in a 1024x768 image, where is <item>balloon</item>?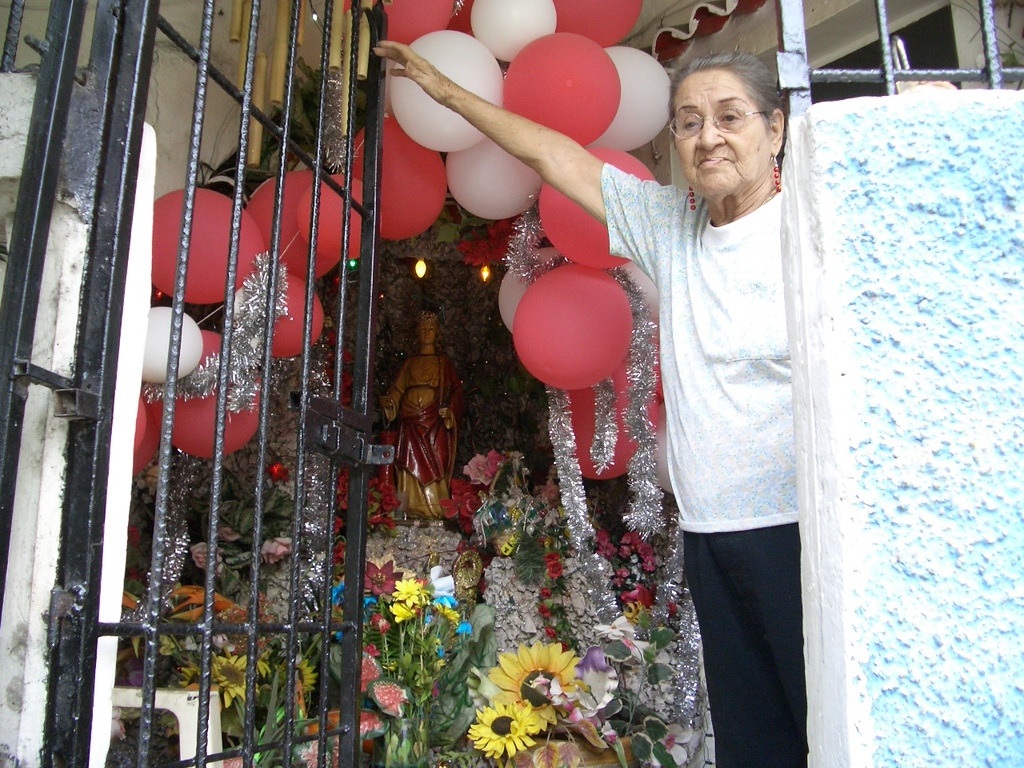
(141,304,206,386).
